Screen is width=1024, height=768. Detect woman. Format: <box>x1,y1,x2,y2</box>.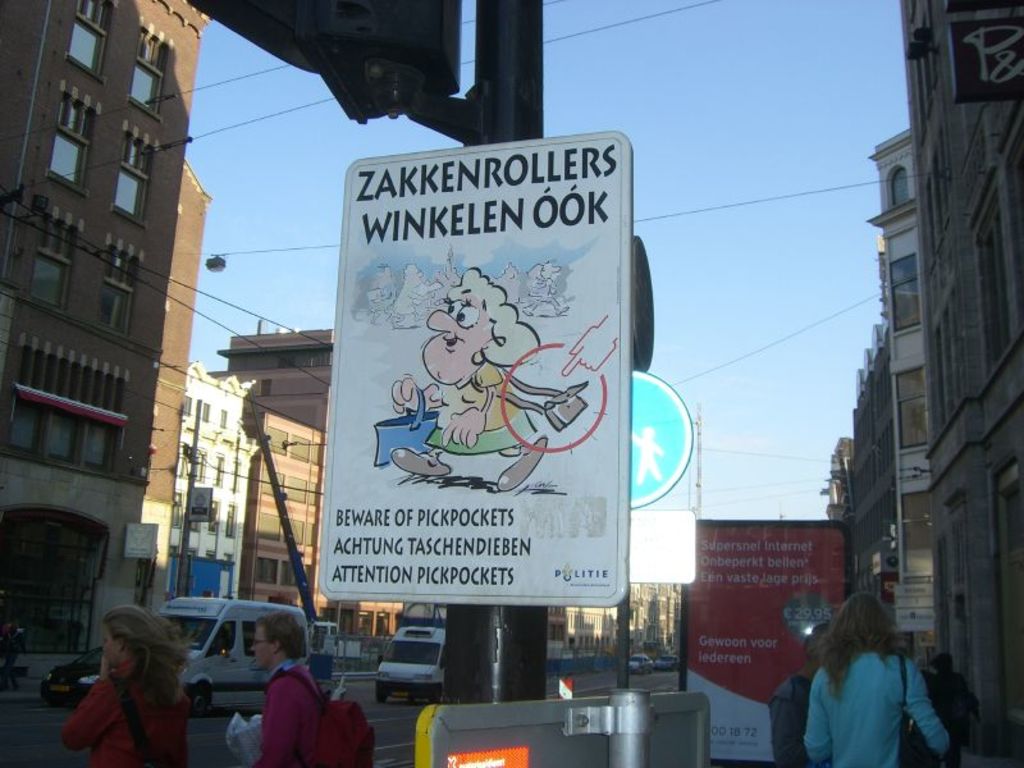
<box>388,264,543,493</box>.
